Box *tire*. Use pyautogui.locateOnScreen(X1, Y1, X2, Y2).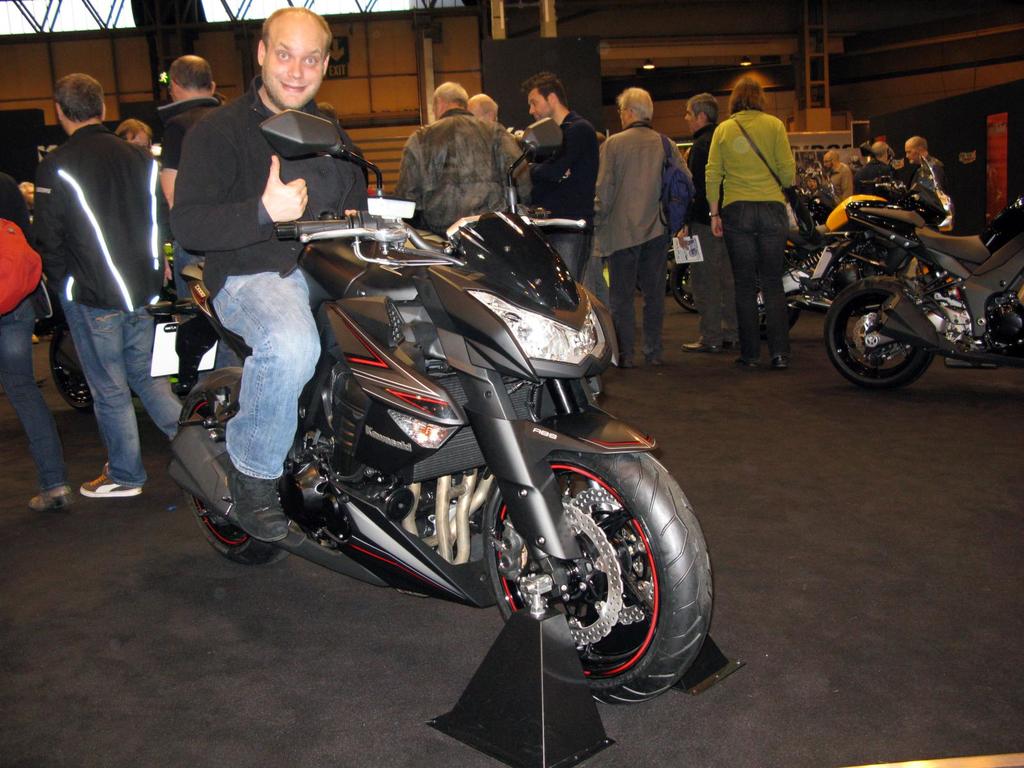
pyautogui.locateOnScreen(745, 297, 799, 335).
